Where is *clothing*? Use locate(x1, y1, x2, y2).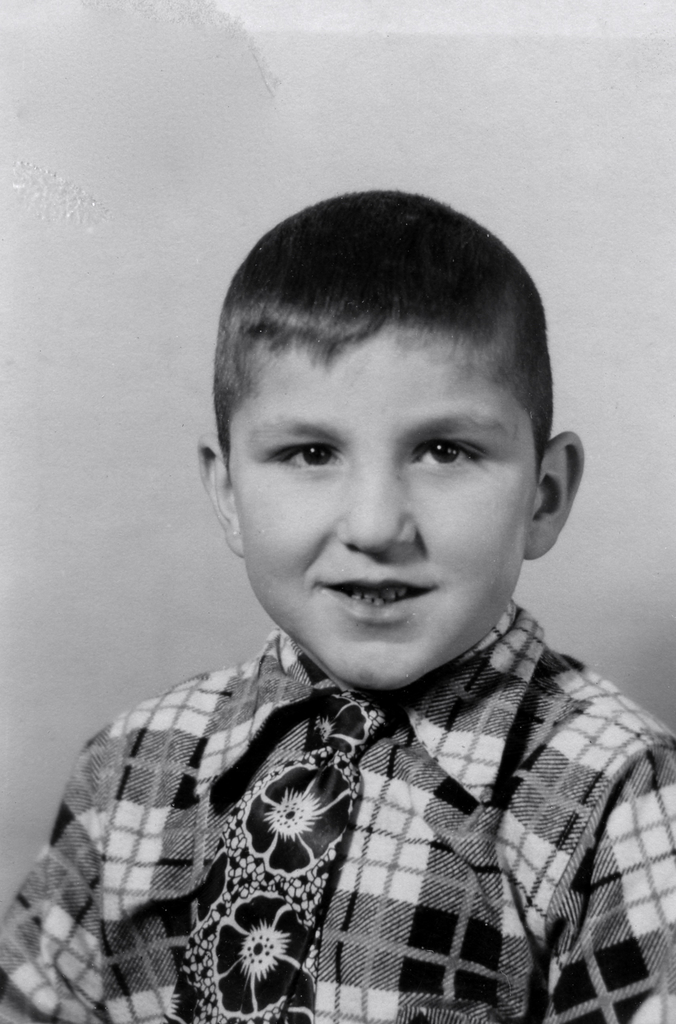
locate(51, 398, 659, 1023).
